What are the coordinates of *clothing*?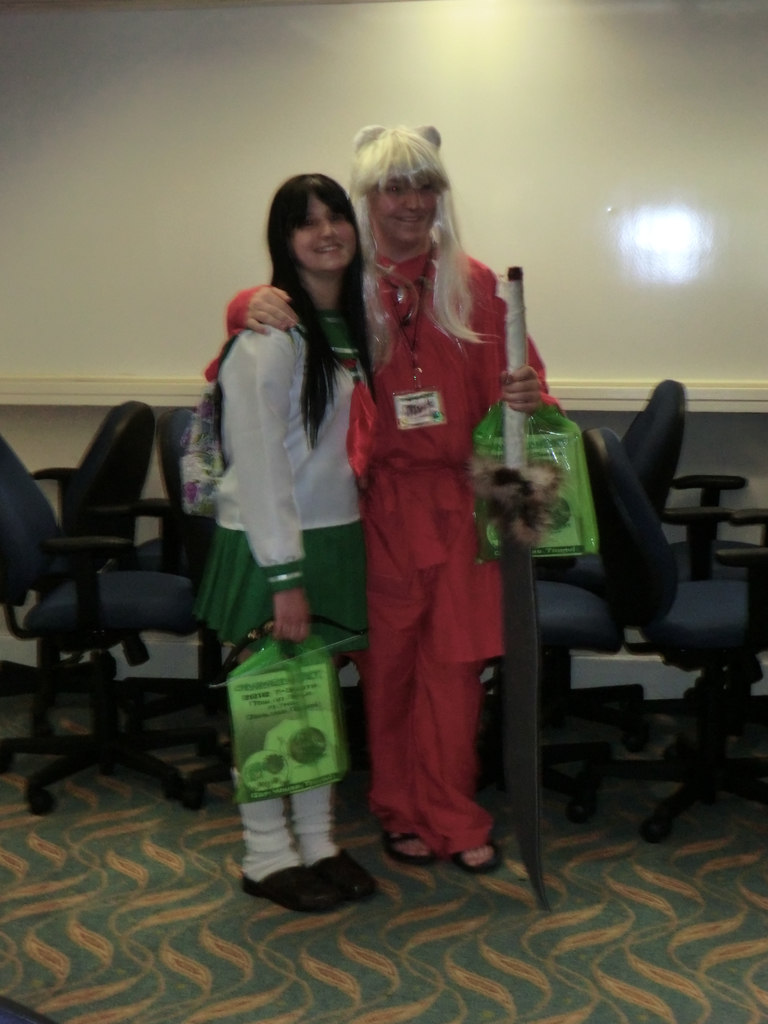
338 216 538 852.
